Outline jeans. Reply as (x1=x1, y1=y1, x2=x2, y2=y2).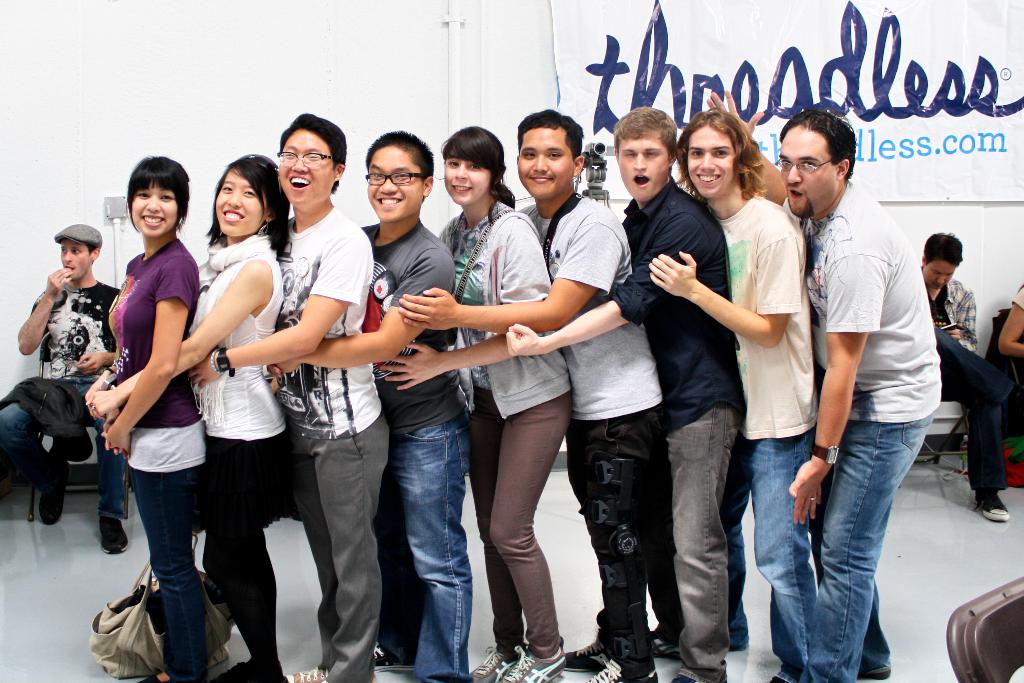
(x1=648, y1=403, x2=735, y2=682).
